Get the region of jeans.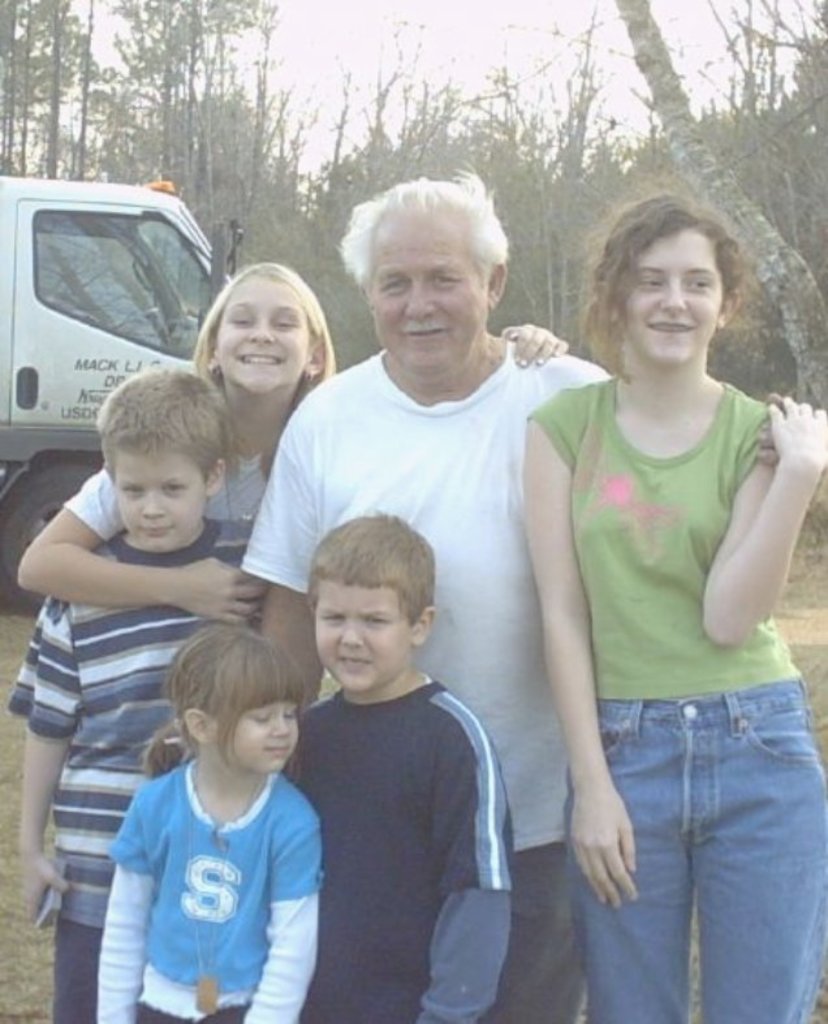
region(555, 657, 803, 1008).
